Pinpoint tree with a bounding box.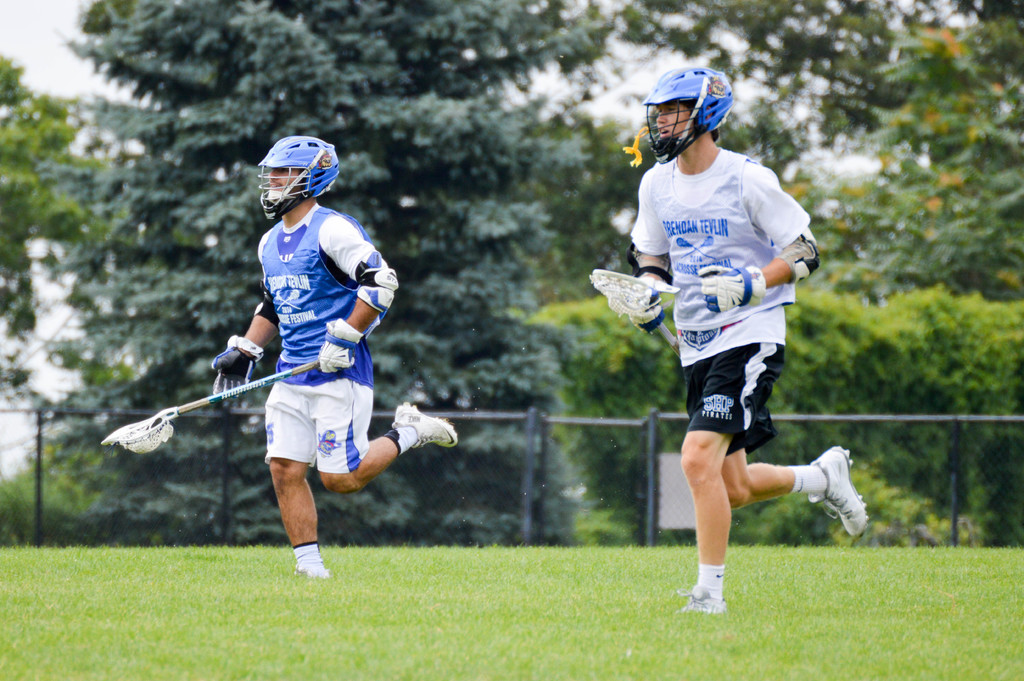
region(500, 0, 1023, 541).
